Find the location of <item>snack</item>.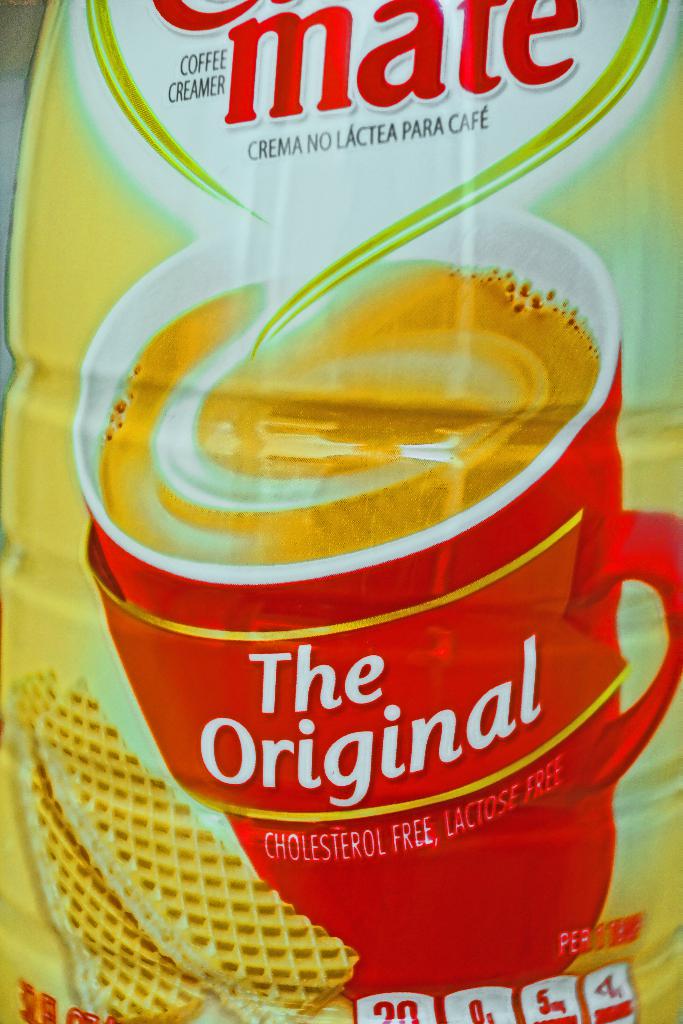
Location: x1=0 y1=655 x2=206 y2=1023.
